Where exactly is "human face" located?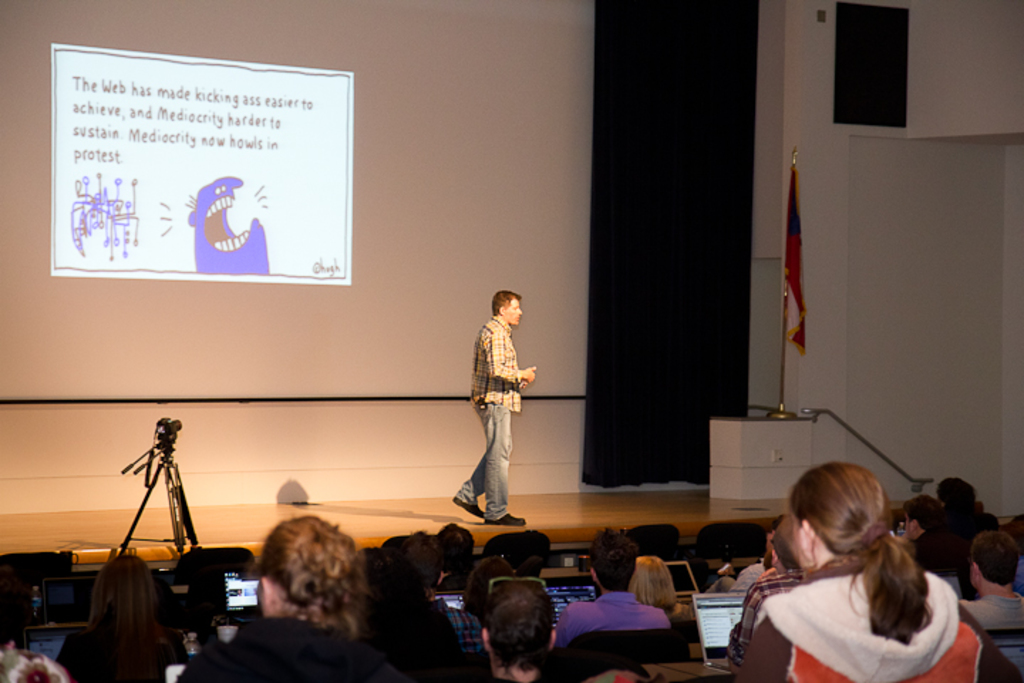
Its bounding box is (503, 300, 525, 324).
